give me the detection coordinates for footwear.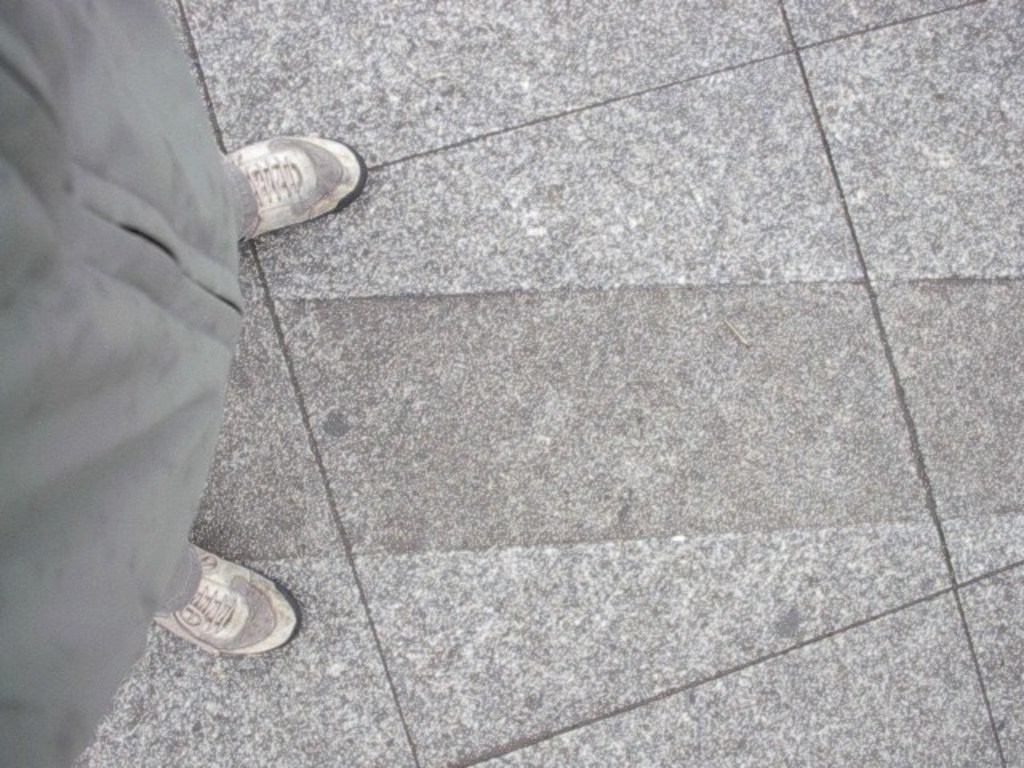
<region>146, 538, 299, 662</region>.
